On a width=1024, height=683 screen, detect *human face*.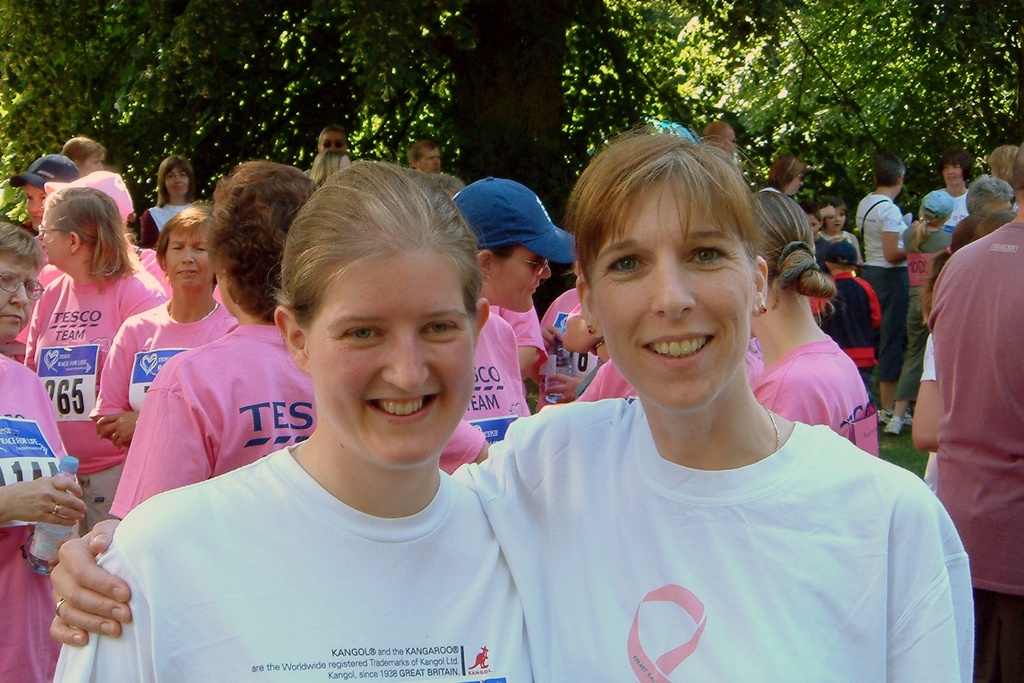
{"left": 0, "top": 254, "right": 38, "bottom": 343}.
